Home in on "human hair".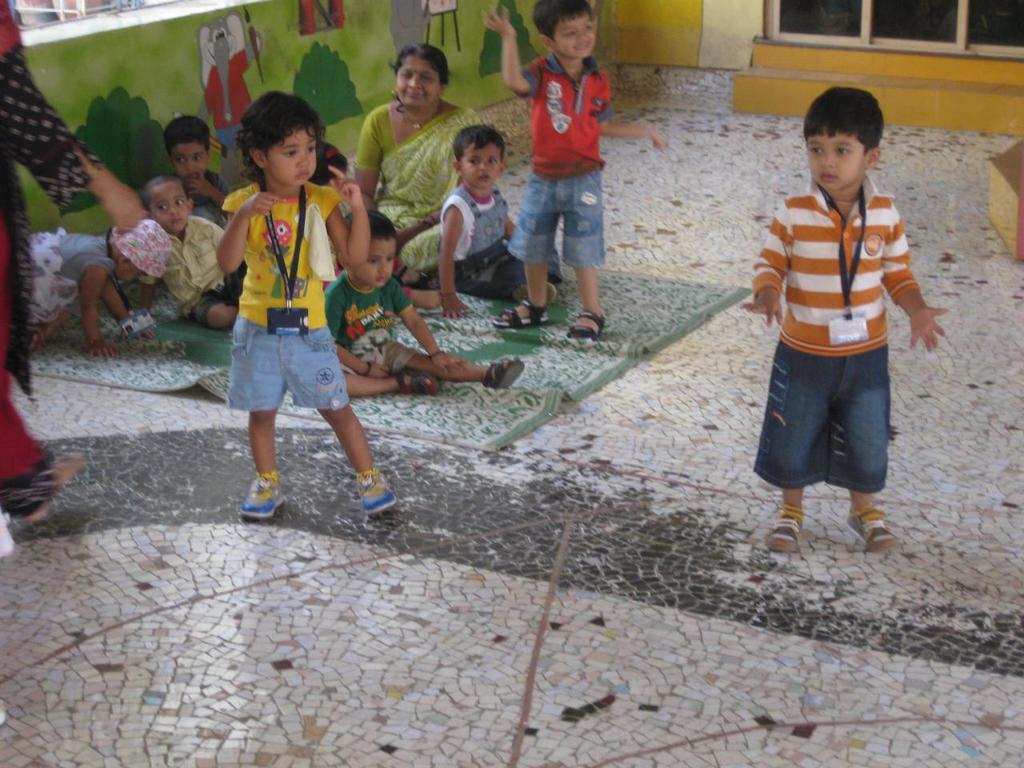
Homed in at {"x1": 454, "y1": 124, "x2": 508, "y2": 164}.
